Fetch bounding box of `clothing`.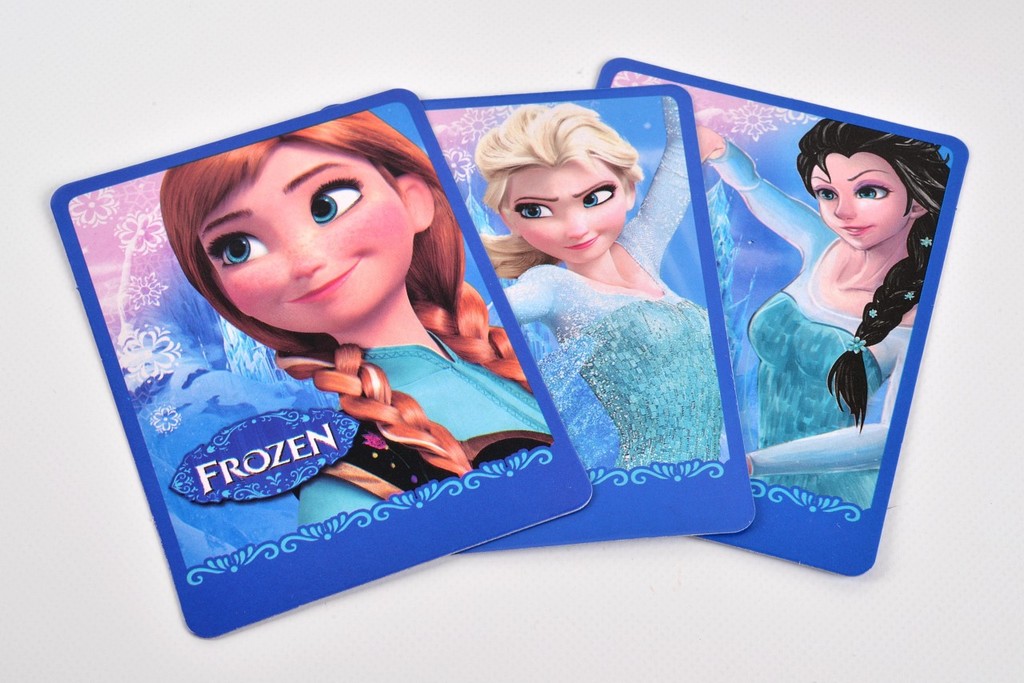
Bbox: [left=700, top=142, right=907, bottom=530].
